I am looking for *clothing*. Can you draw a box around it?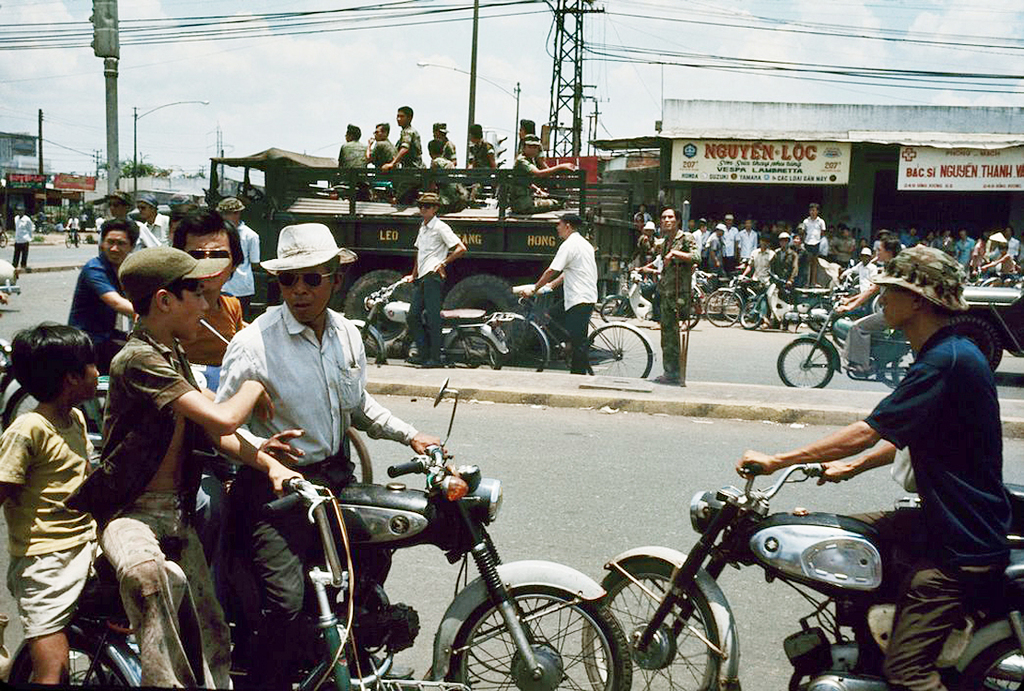
Sure, the bounding box is [left=404, top=219, right=455, bottom=364].
